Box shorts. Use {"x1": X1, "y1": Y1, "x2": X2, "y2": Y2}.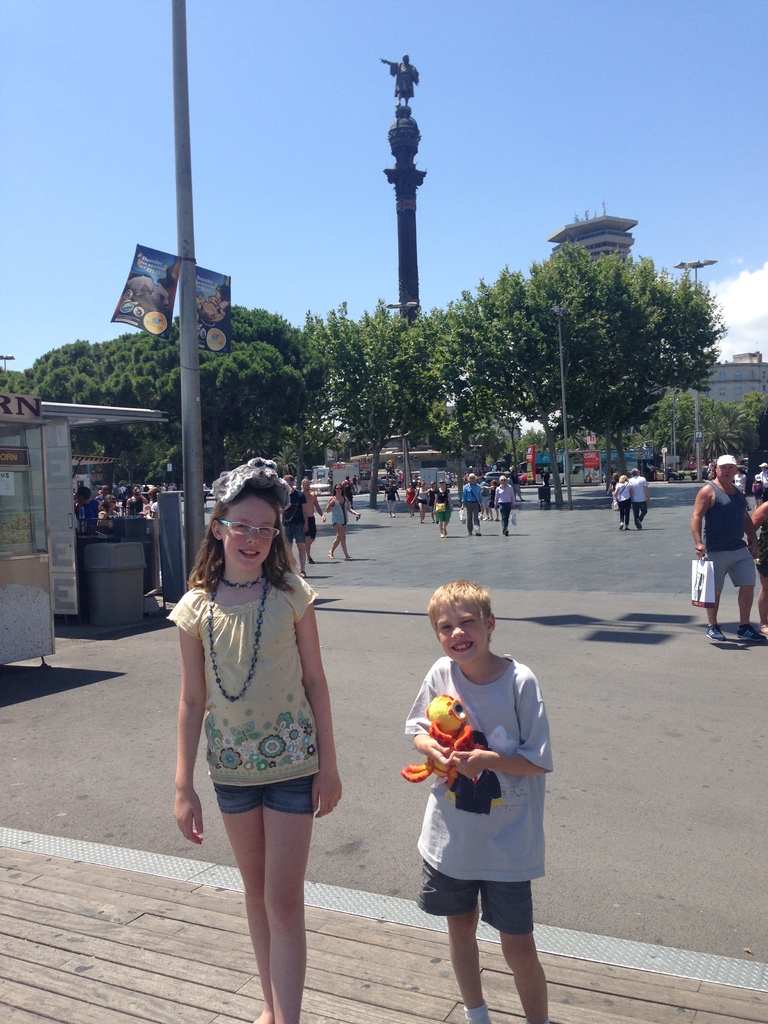
{"x1": 435, "y1": 509, "x2": 450, "y2": 522}.
